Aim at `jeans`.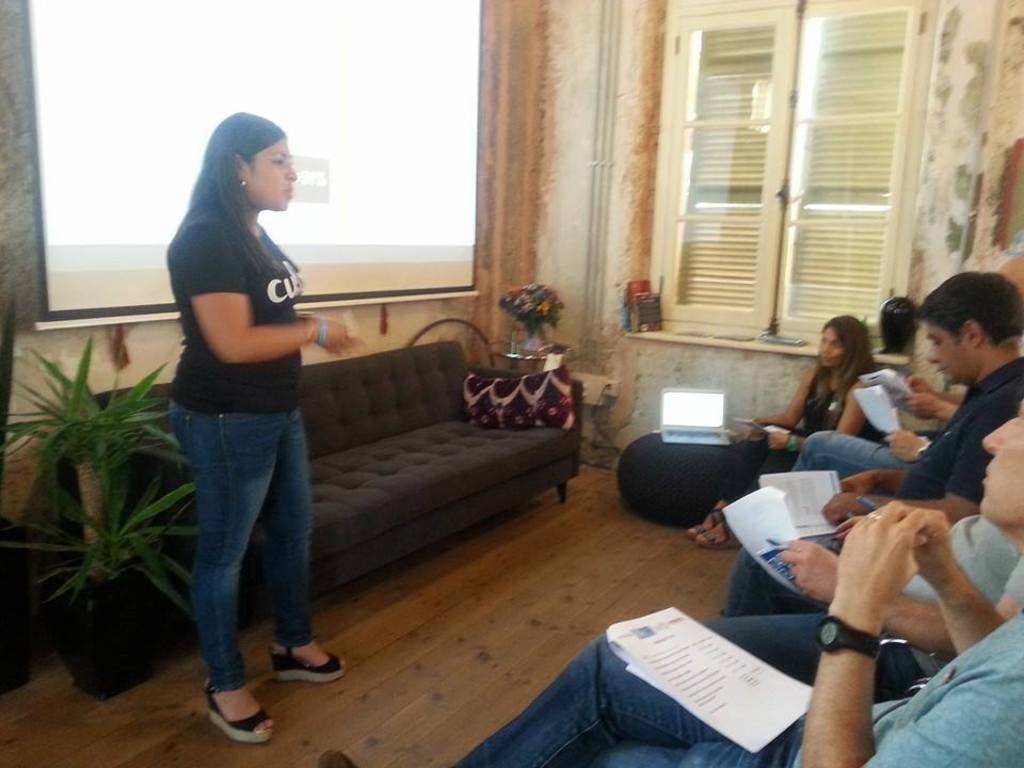
Aimed at [x1=170, y1=397, x2=315, y2=689].
